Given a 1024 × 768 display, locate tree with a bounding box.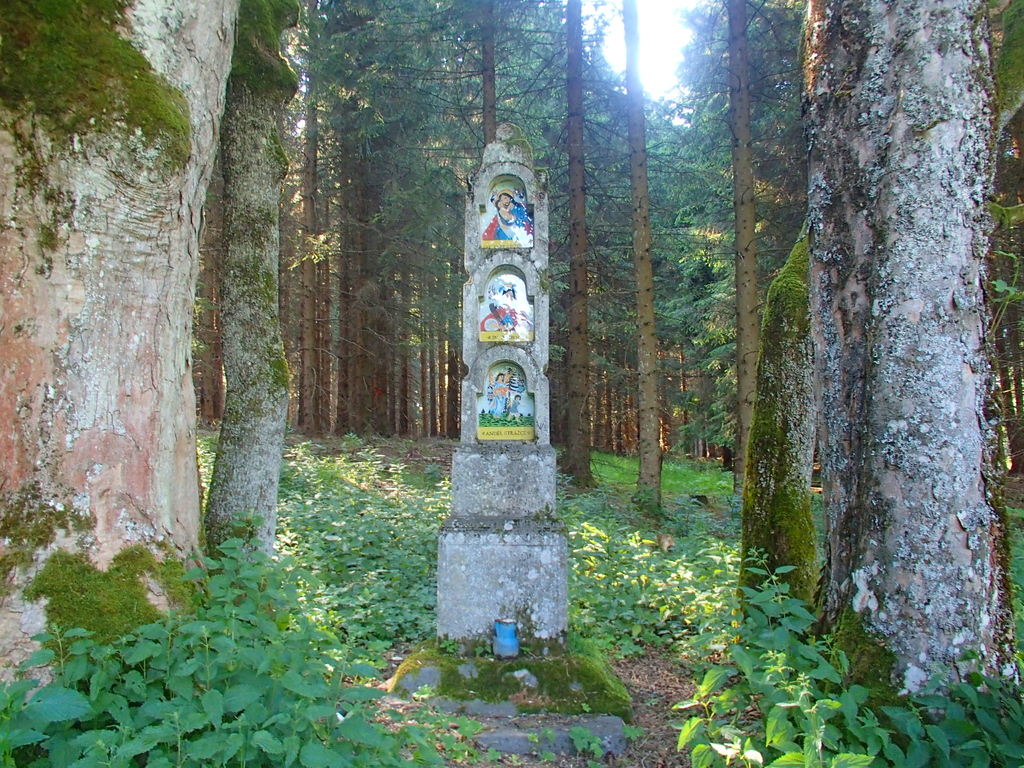
Located: {"x1": 485, "y1": 0, "x2": 657, "y2": 486}.
